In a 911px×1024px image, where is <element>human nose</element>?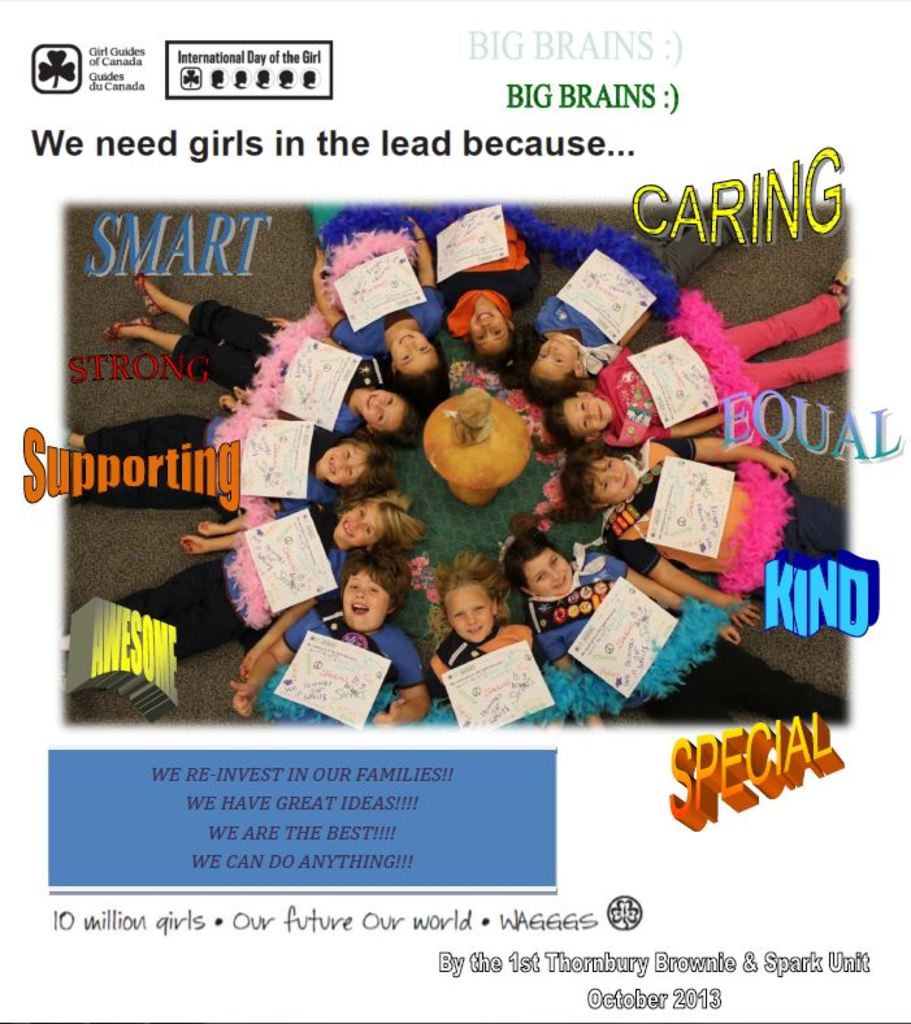
region(550, 342, 556, 353).
